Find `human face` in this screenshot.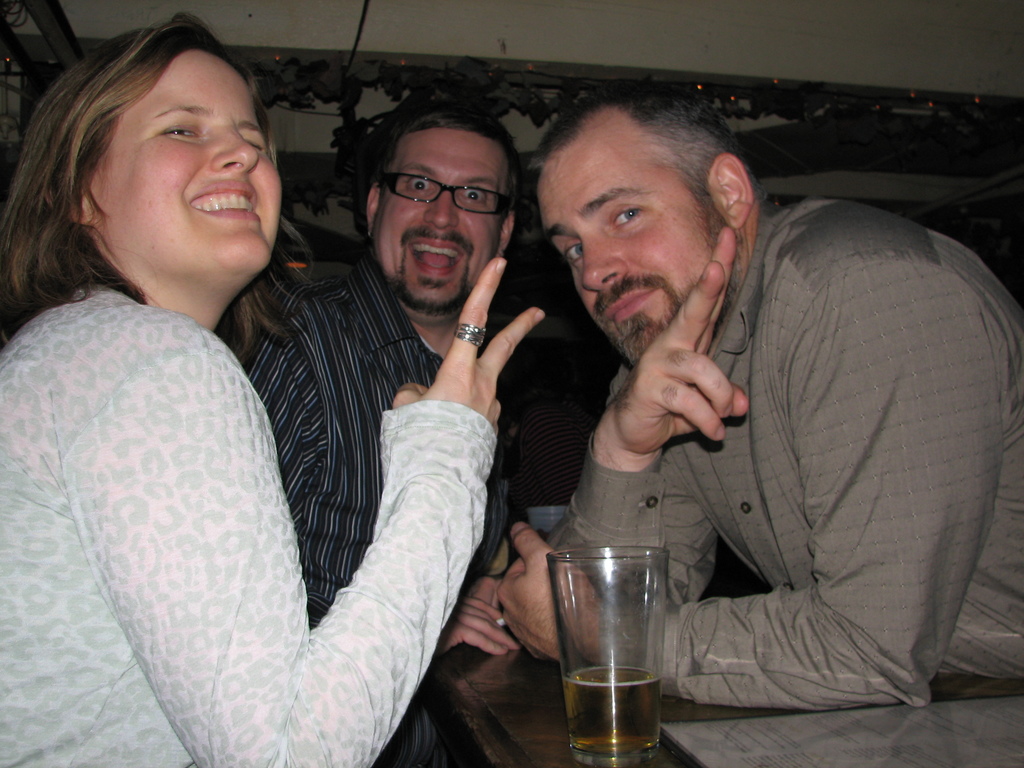
The bounding box for `human face` is (x1=102, y1=47, x2=282, y2=275).
